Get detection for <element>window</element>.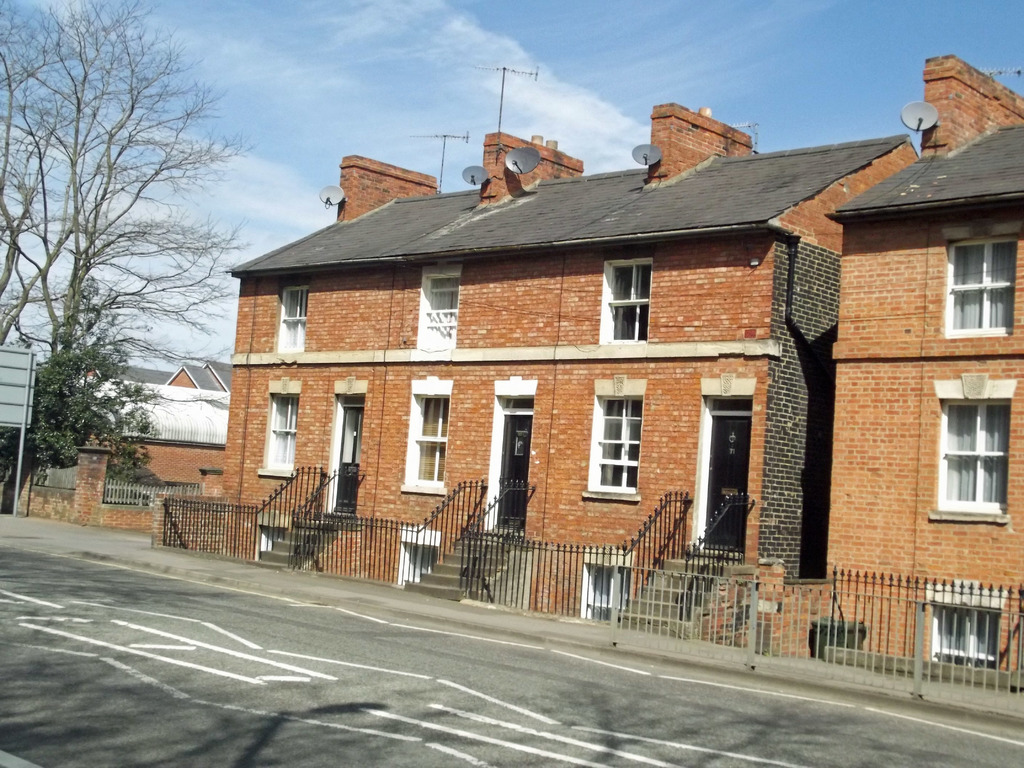
Detection: box(279, 287, 303, 358).
